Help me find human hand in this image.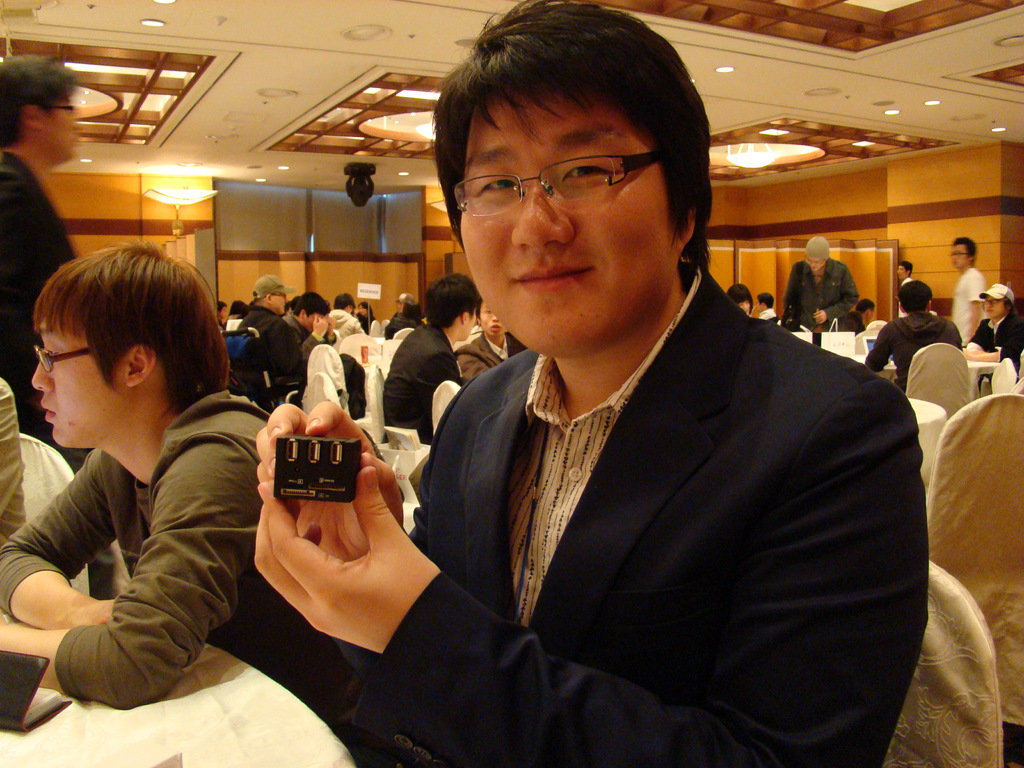
Found it: left=812, top=310, right=828, bottom=328.
